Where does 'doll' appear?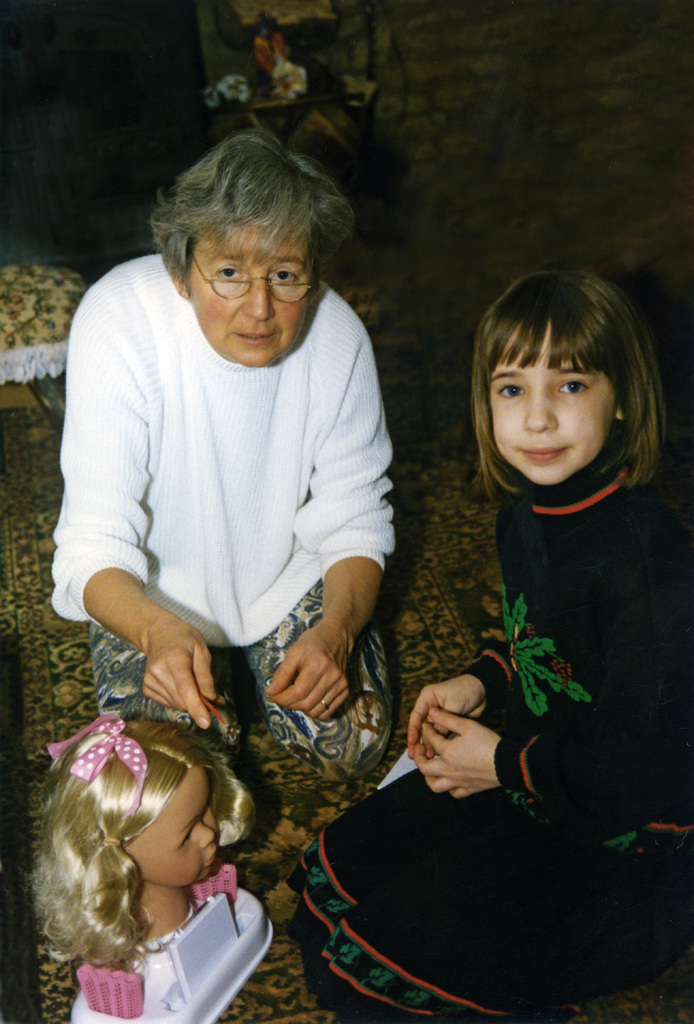
Appears at box=[24, 719, 290, 1023].
